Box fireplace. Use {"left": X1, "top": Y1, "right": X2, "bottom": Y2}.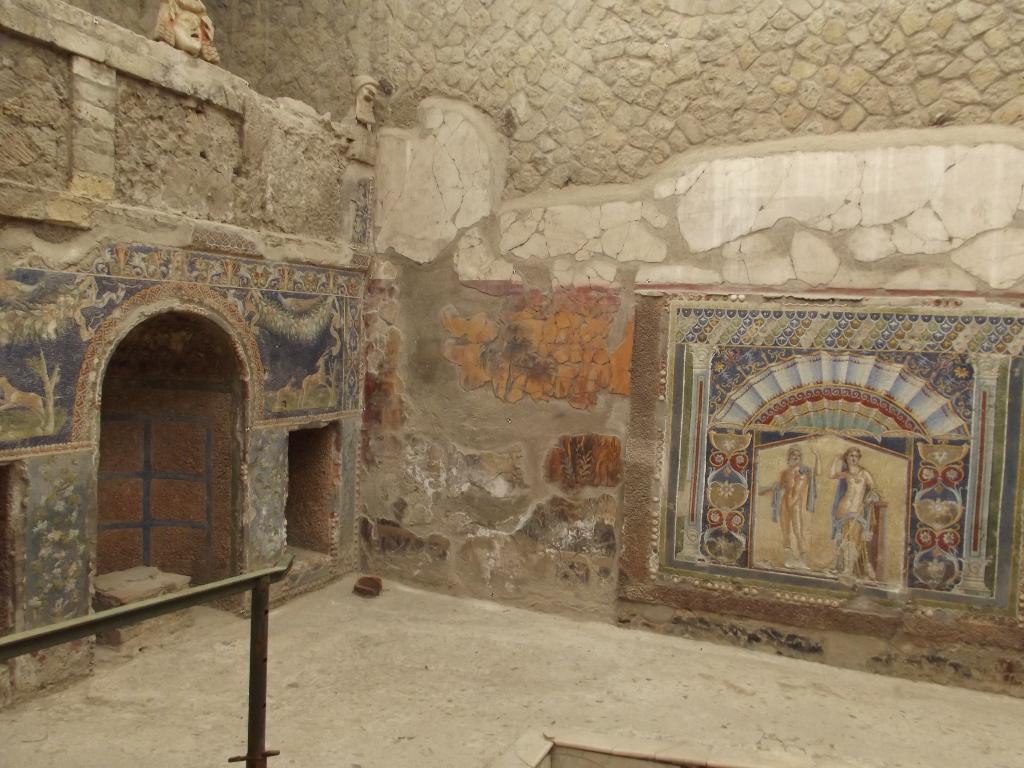
{"left": 0, "top": 172, "right": 355, "bottom": 714}.
